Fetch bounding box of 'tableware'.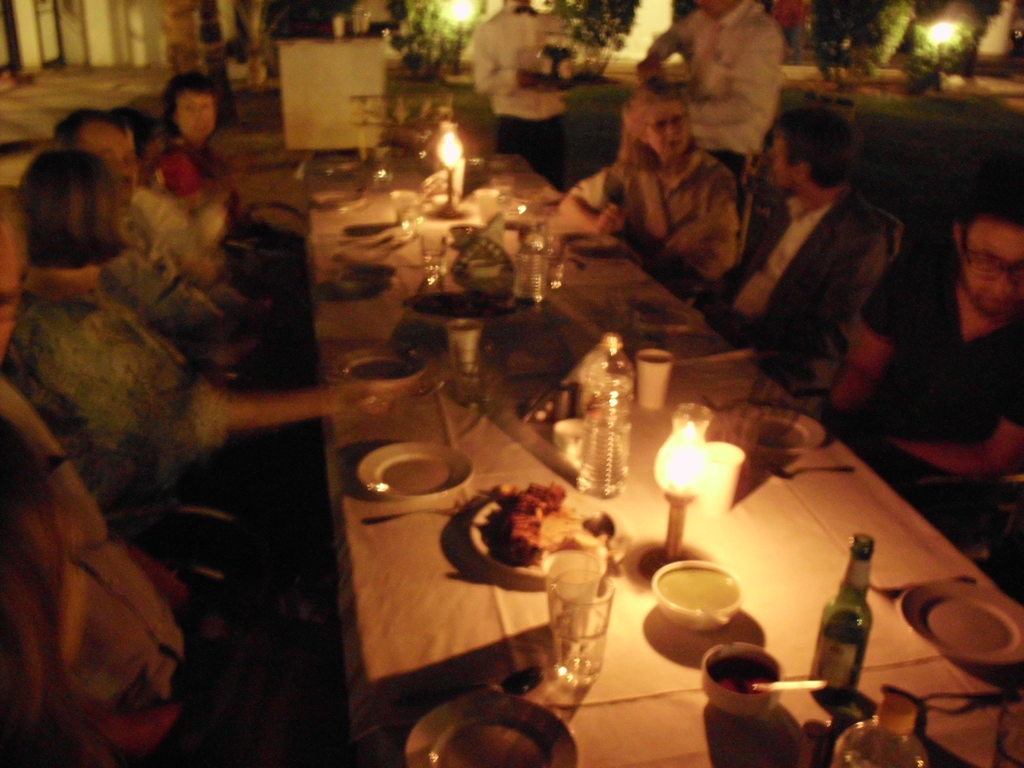
Bbox: (339, 263, 397, 295).
